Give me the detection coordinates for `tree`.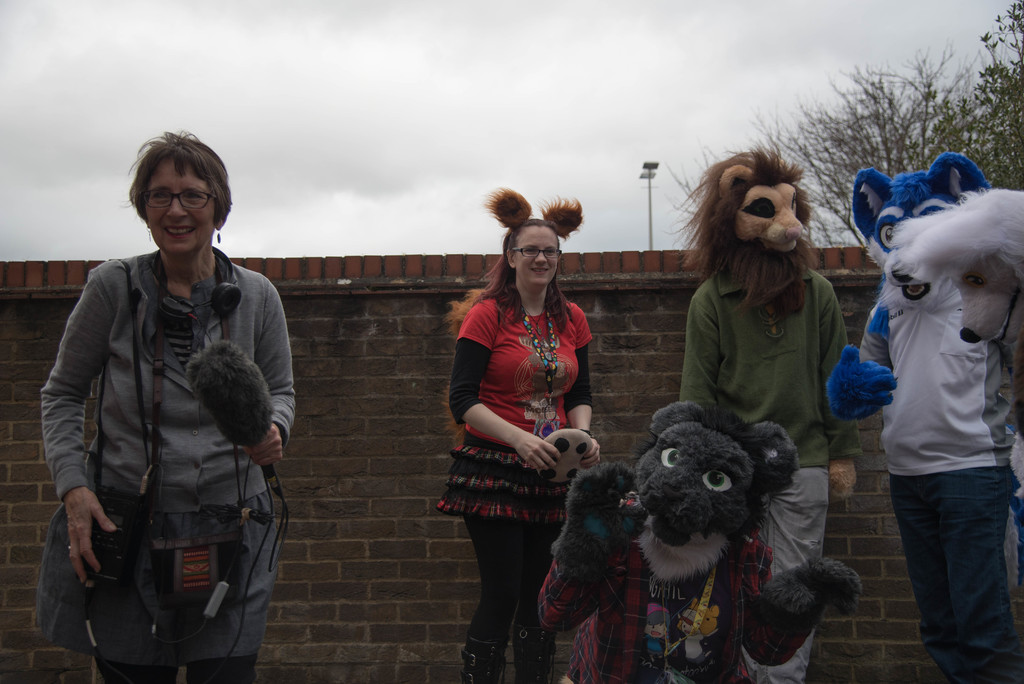
region(657, 0, 1023, 275).
